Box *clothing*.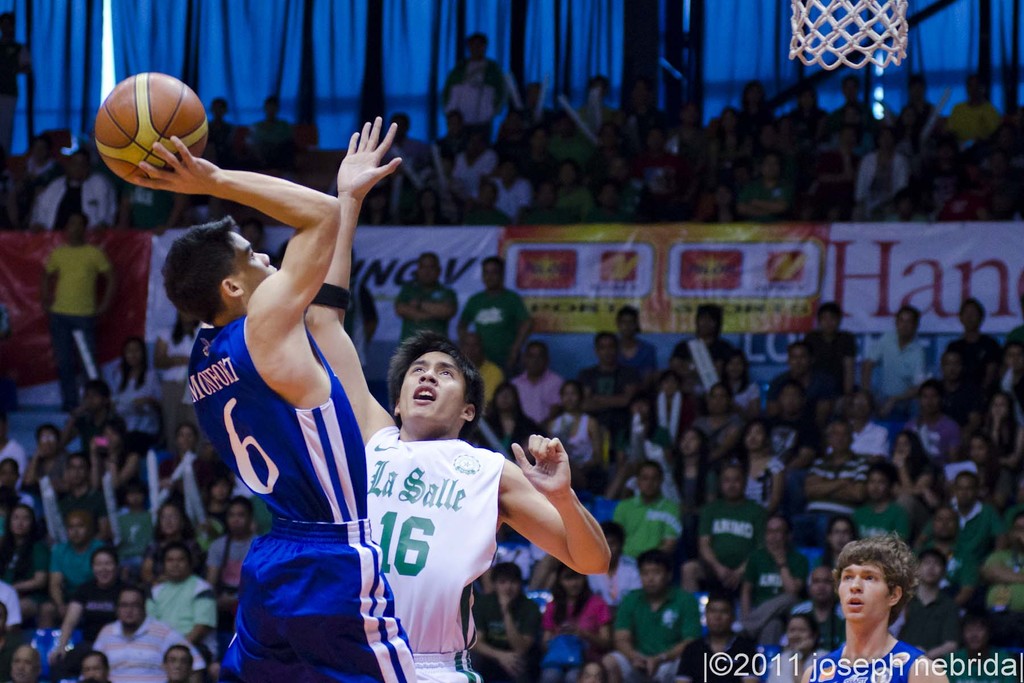
rect(114, 511, 148, 568).
